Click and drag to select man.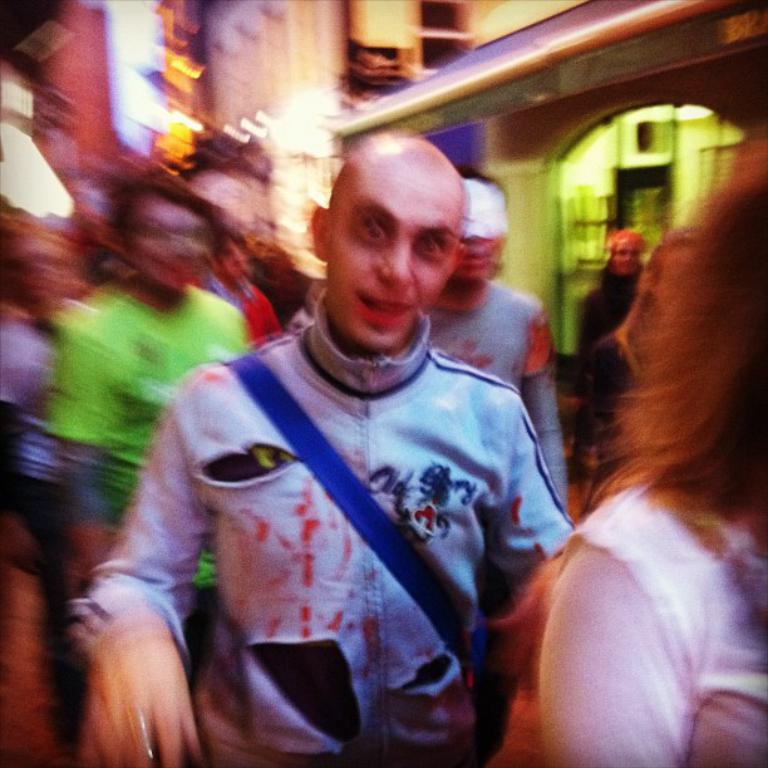
Selection: Rect(425, 171, 576, 526).
